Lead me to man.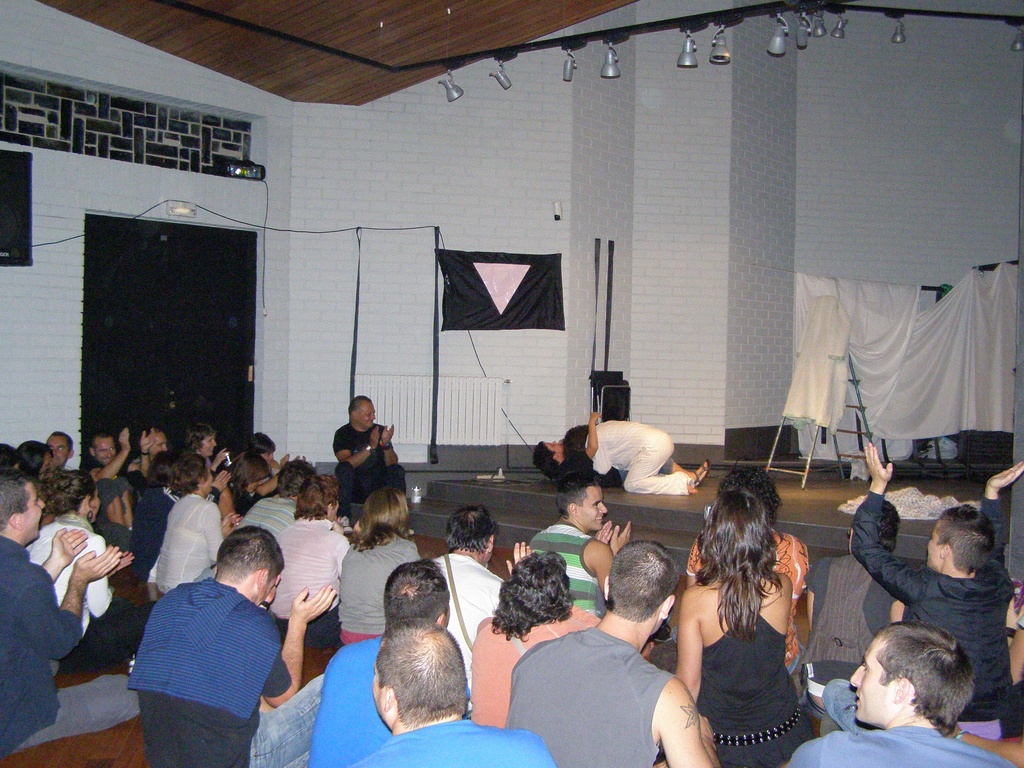
Lead to left=824, top=440, right=1023, bottom=721.
